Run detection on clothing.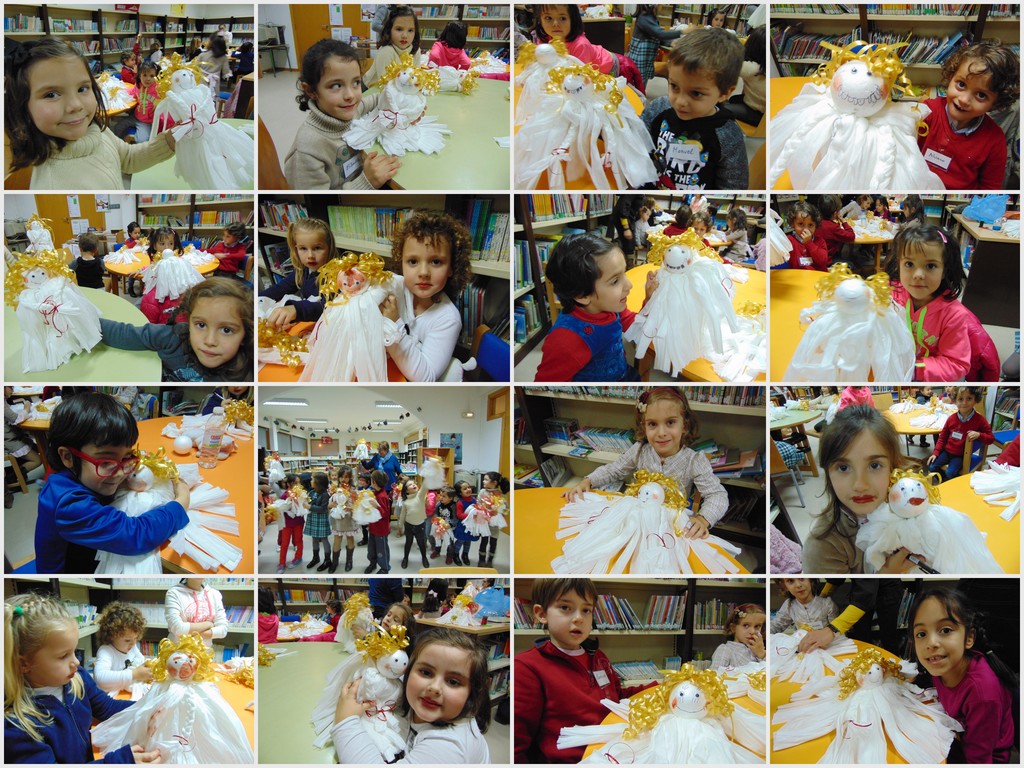
Result: l=30, t=127, r=178, b=187.
